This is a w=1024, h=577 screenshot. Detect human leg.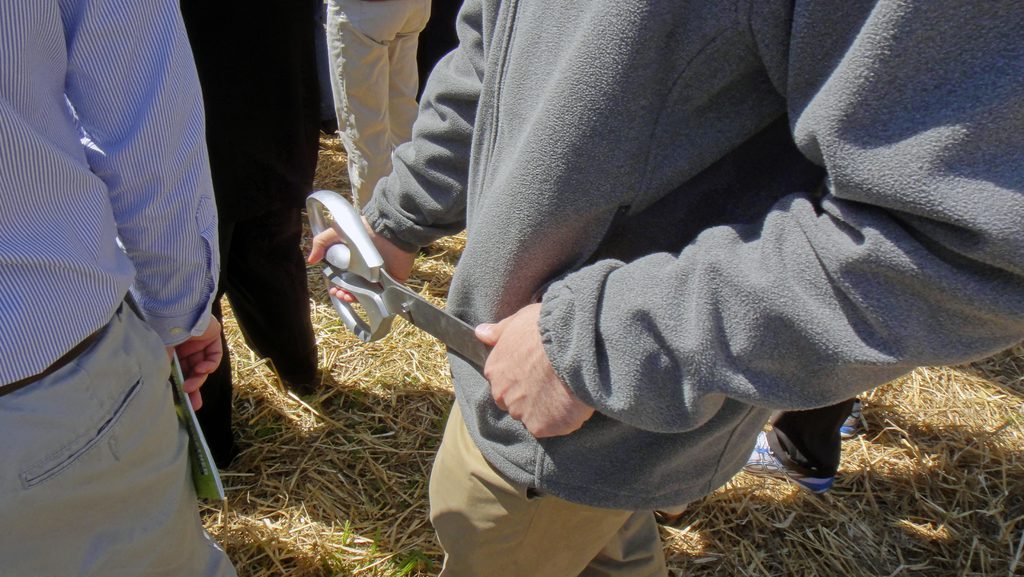
left=430, top=395, right=640, bottom=576.
